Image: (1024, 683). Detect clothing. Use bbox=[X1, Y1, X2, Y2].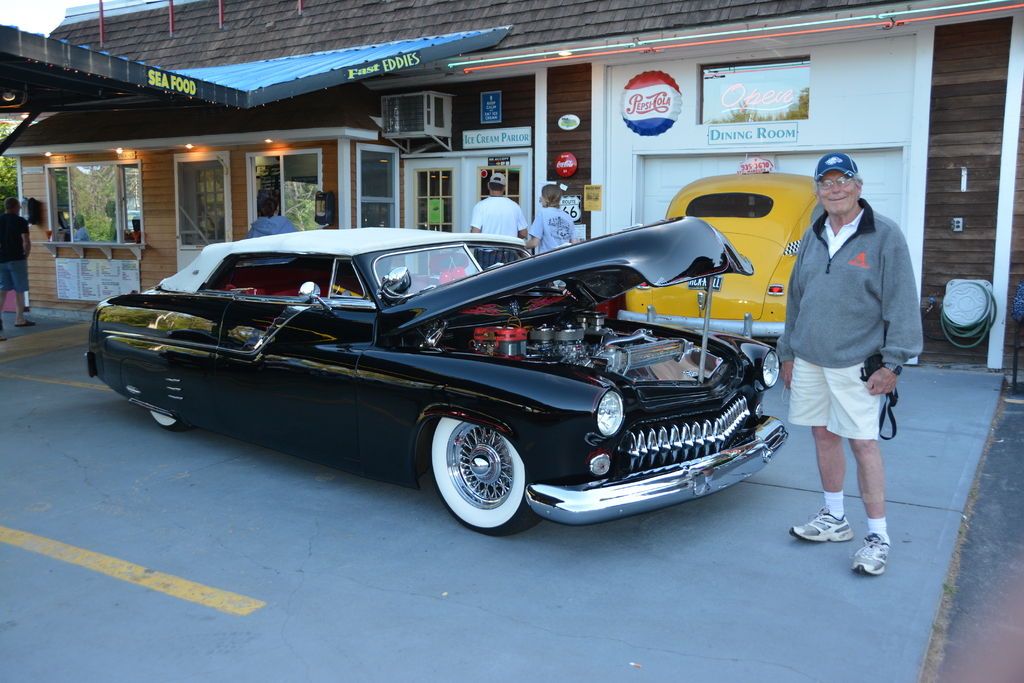
bbox=[4, 208, 38, 294].
